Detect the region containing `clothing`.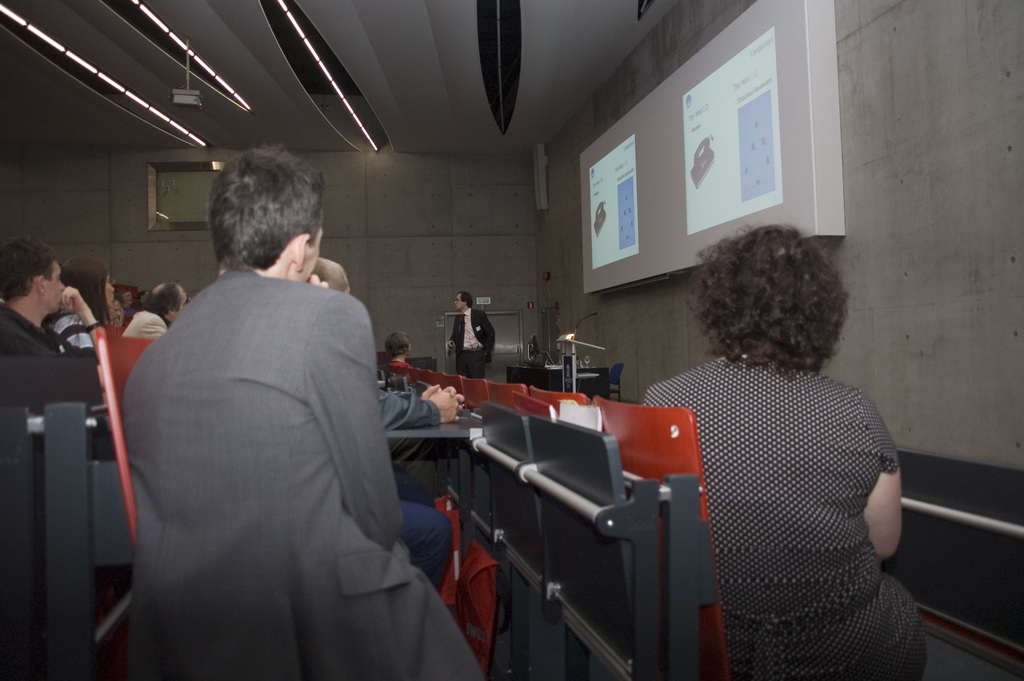
x1=388 y1=357 x2=413 y2=367.
